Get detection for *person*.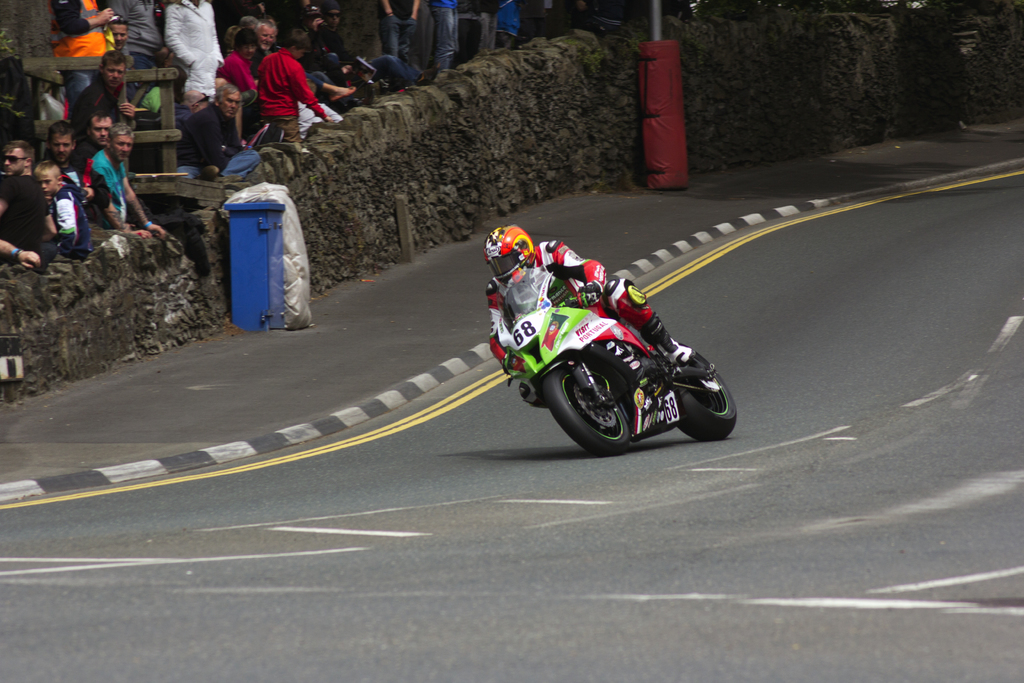
Detection: select_region(120, 0, 166, 54).
